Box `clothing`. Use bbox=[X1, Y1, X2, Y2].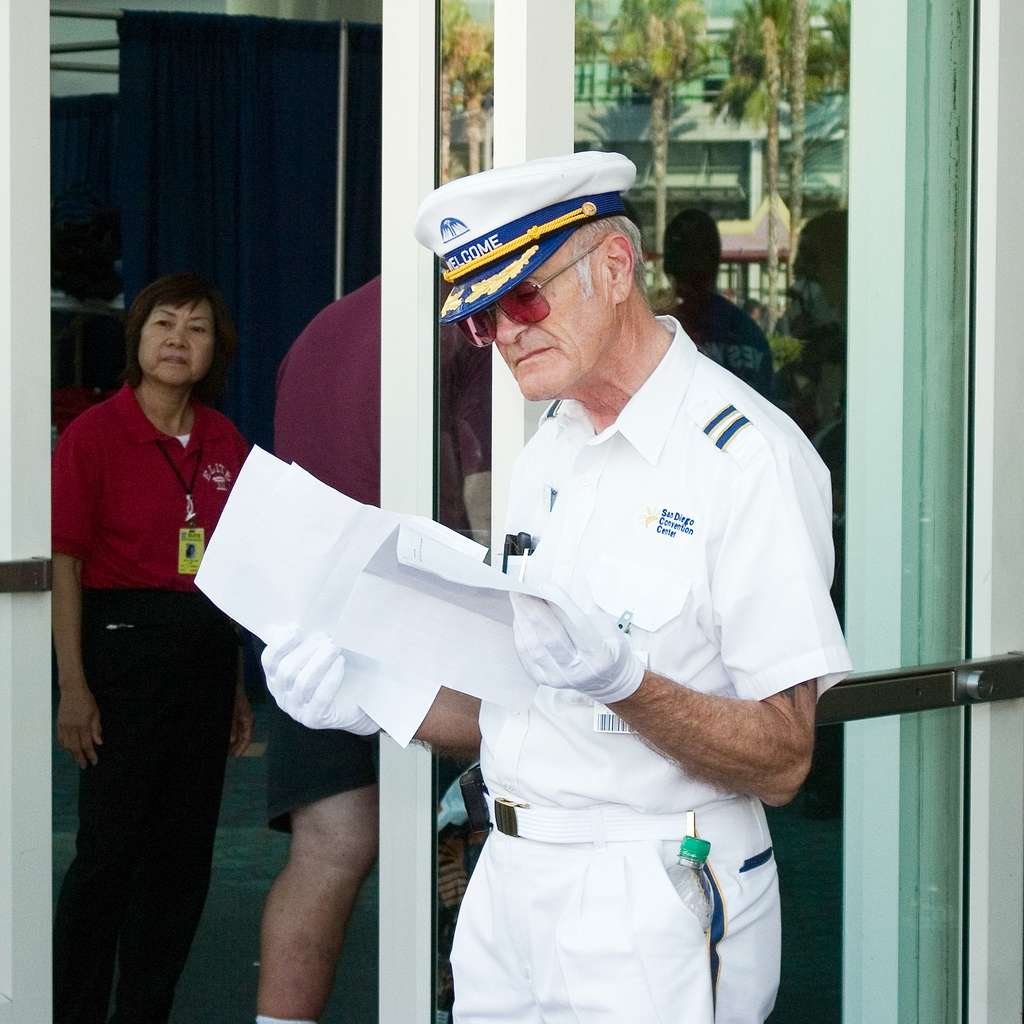
bbox=[452, 800, 805, 1023].
